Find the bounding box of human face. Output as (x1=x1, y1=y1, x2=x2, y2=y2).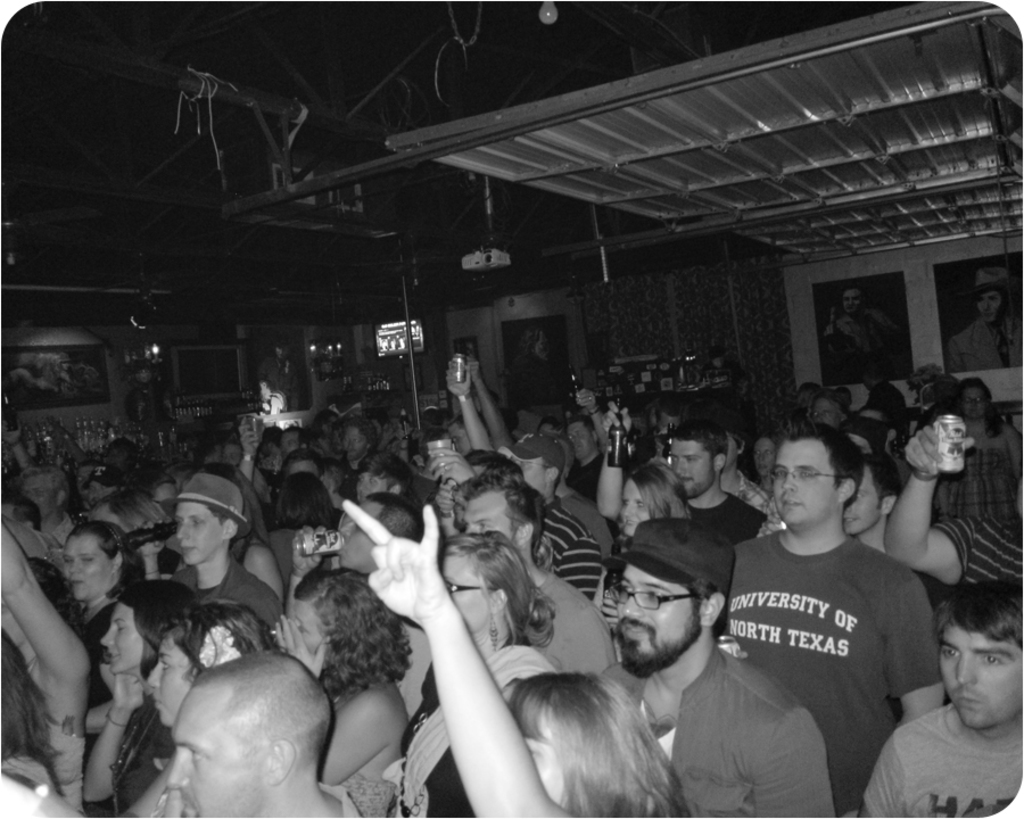
(x1=940, y1=619, x2=1023, y2=730).
